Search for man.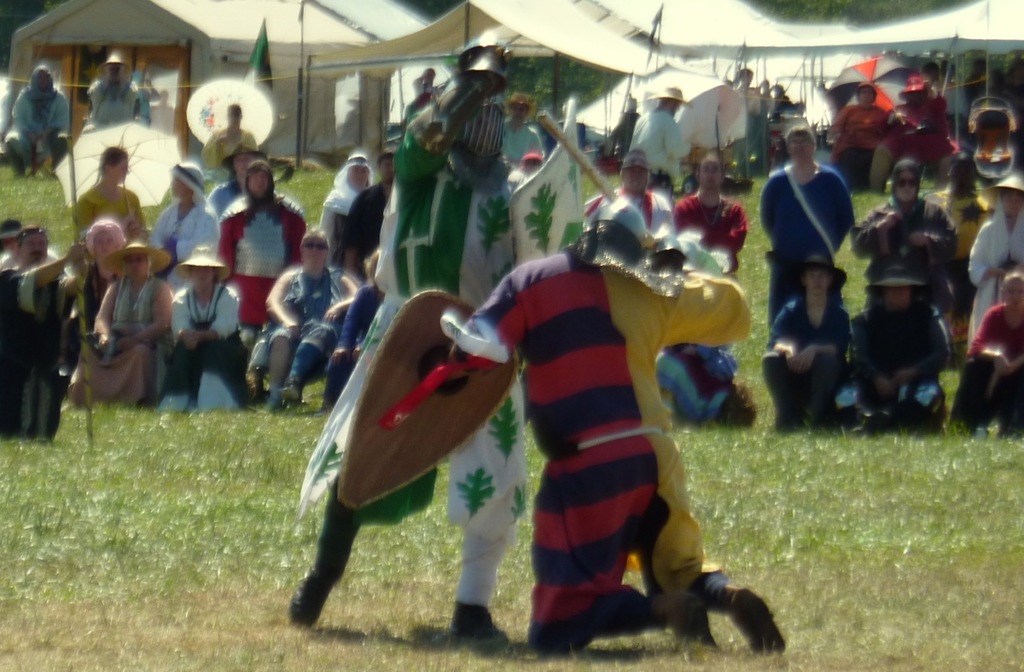
Found at 438,191,782,661.
